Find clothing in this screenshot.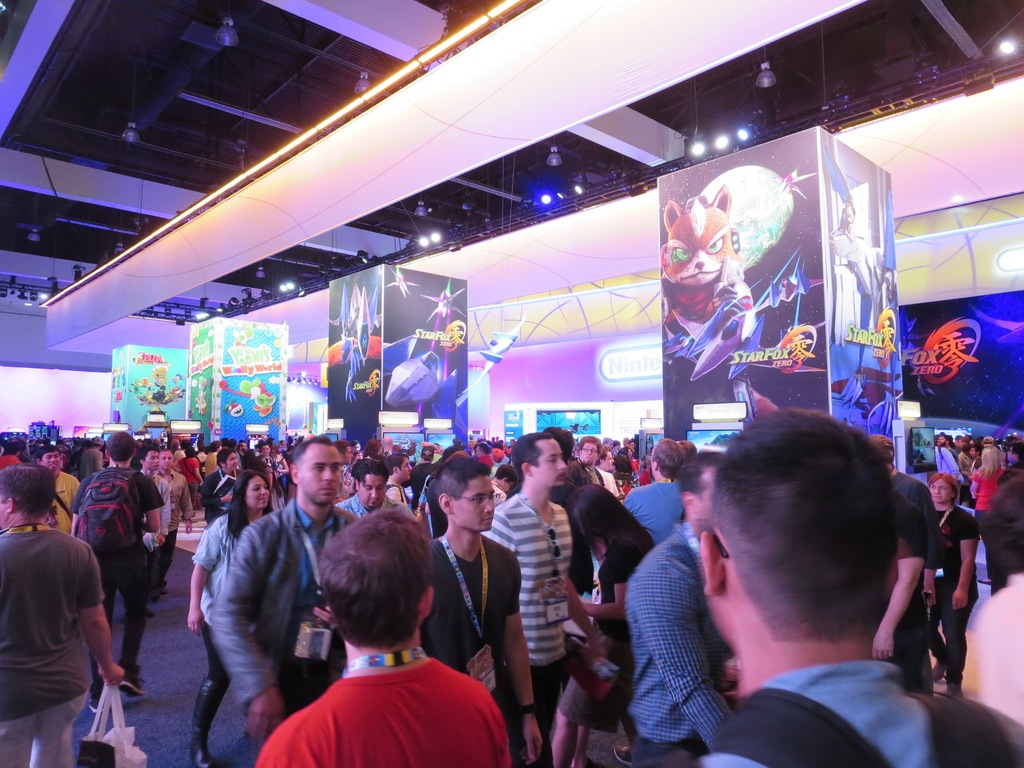
The bounding box for clothing is rect(975, 461, 1004, 505).
